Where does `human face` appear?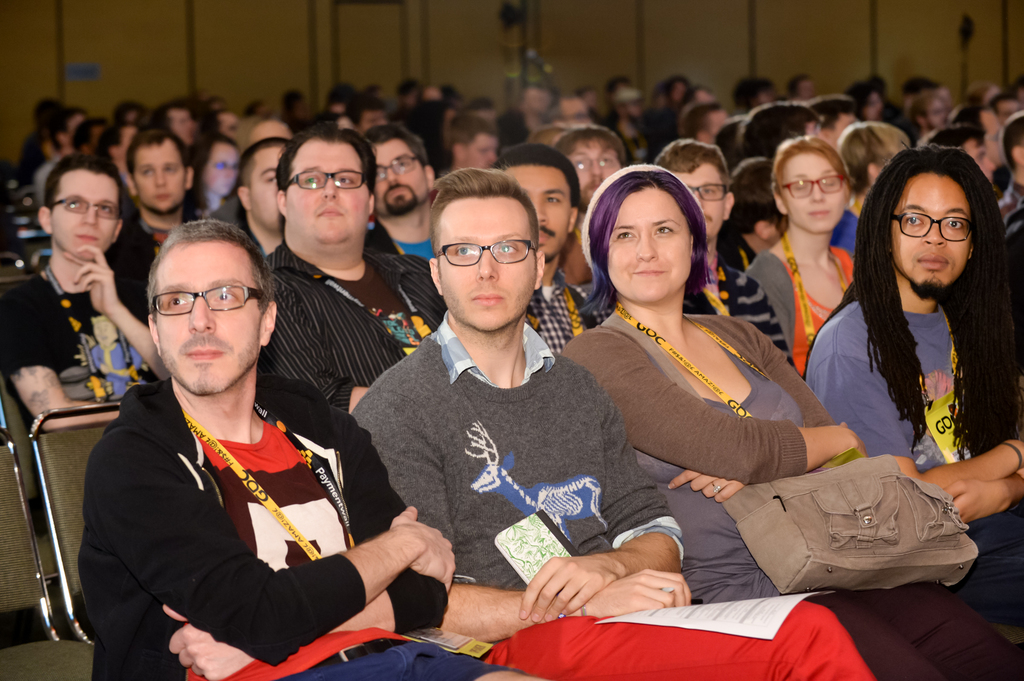
Appears at select_region(893, 177, 971, 288).
